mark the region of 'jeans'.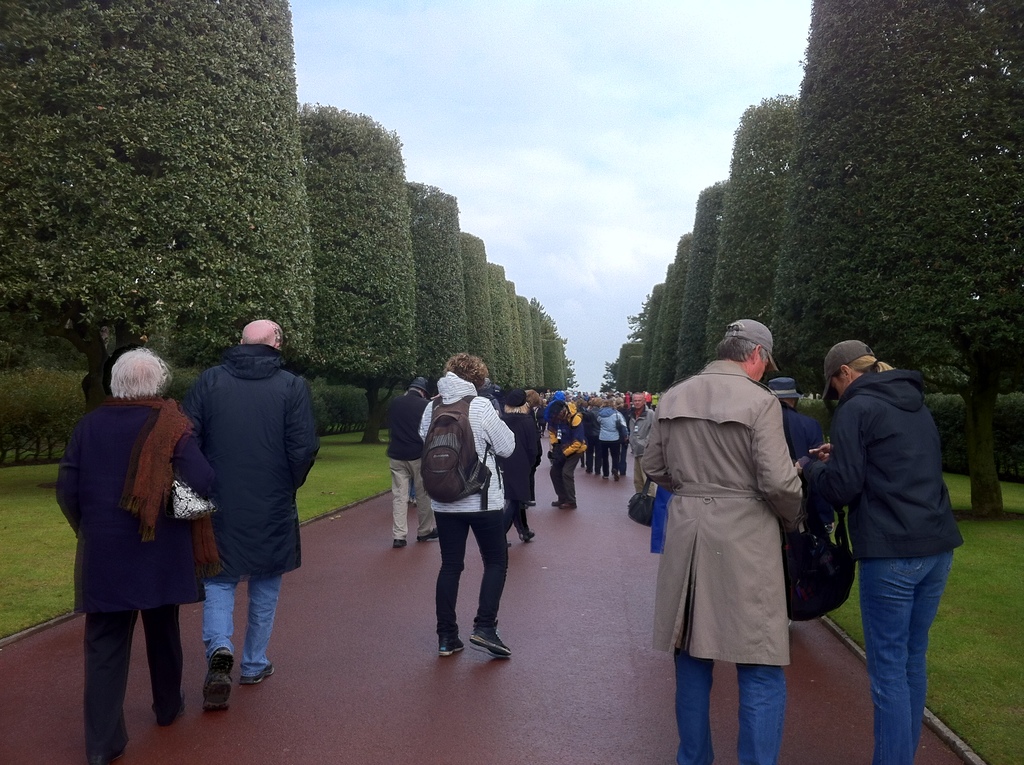
Region: 860:548:952:764.
